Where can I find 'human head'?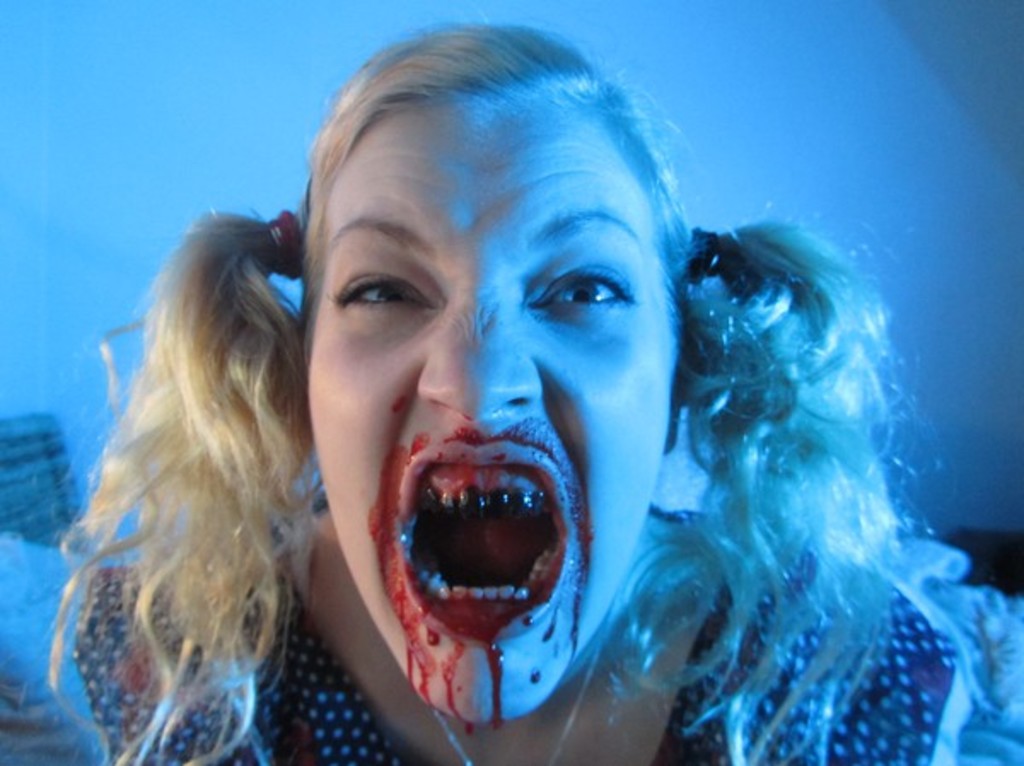
You can find it at bbox=(288, 20, 840, 730).
